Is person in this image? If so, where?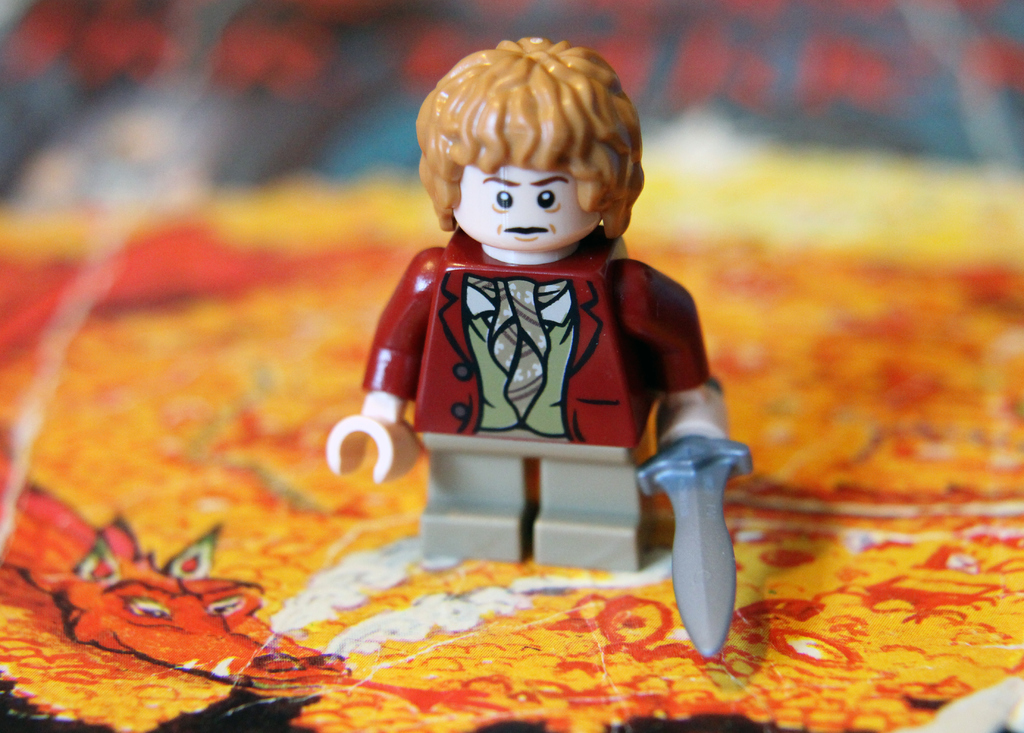
Yes, at 355/7/733/535.
